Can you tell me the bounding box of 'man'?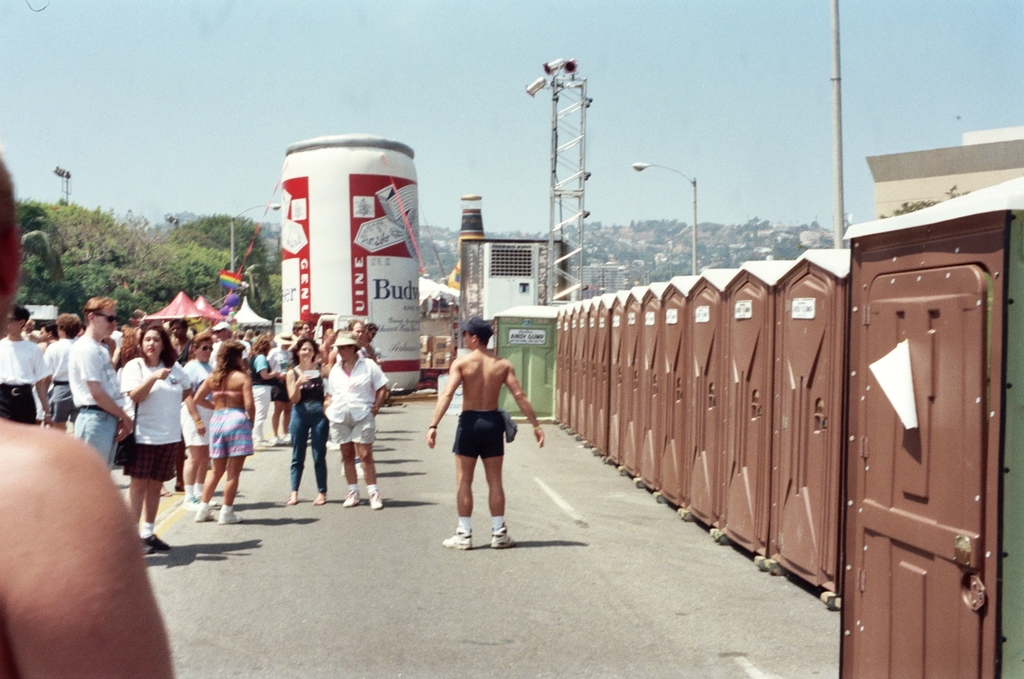
locate(0, 306, 47, 422).
